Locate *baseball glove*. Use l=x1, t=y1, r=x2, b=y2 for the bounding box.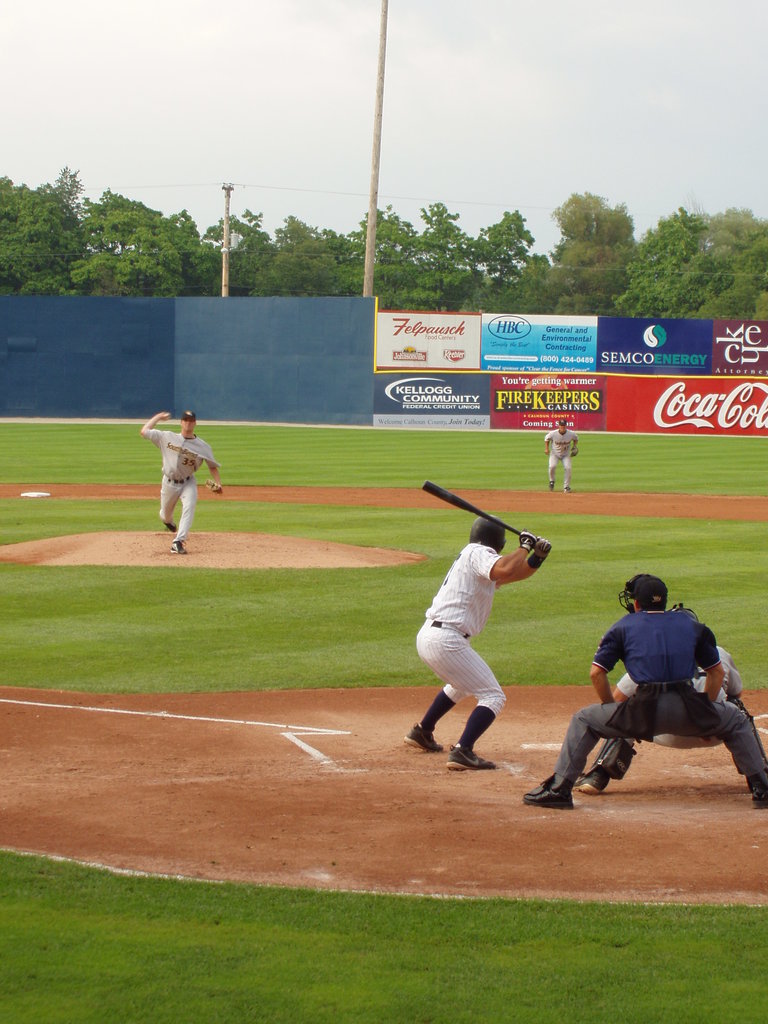
l=534, t=535, r=556, b=559.
